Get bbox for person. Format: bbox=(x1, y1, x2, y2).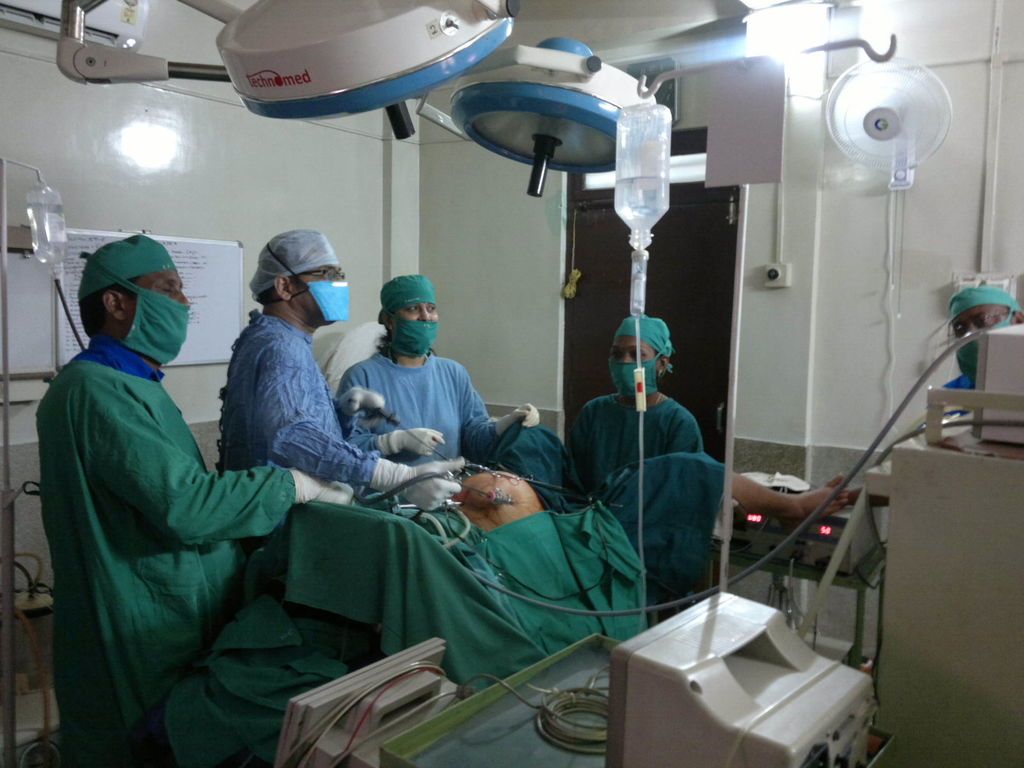
bbox=(940, 284, 1023, 413).
